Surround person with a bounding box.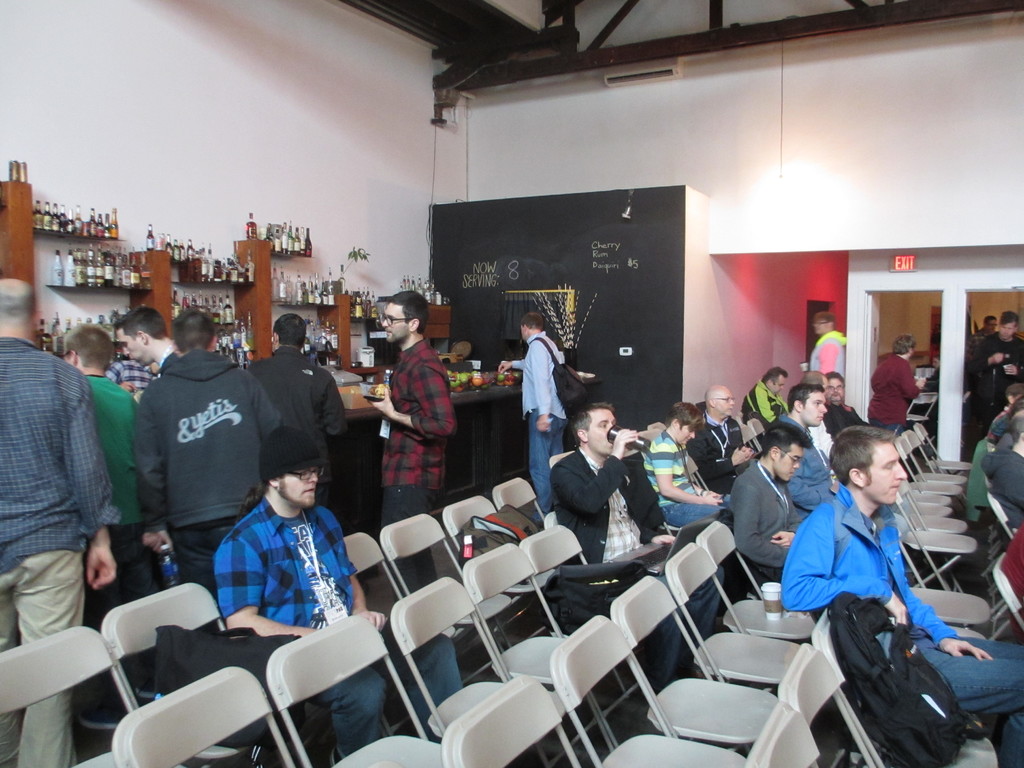
685:385:757:497.
